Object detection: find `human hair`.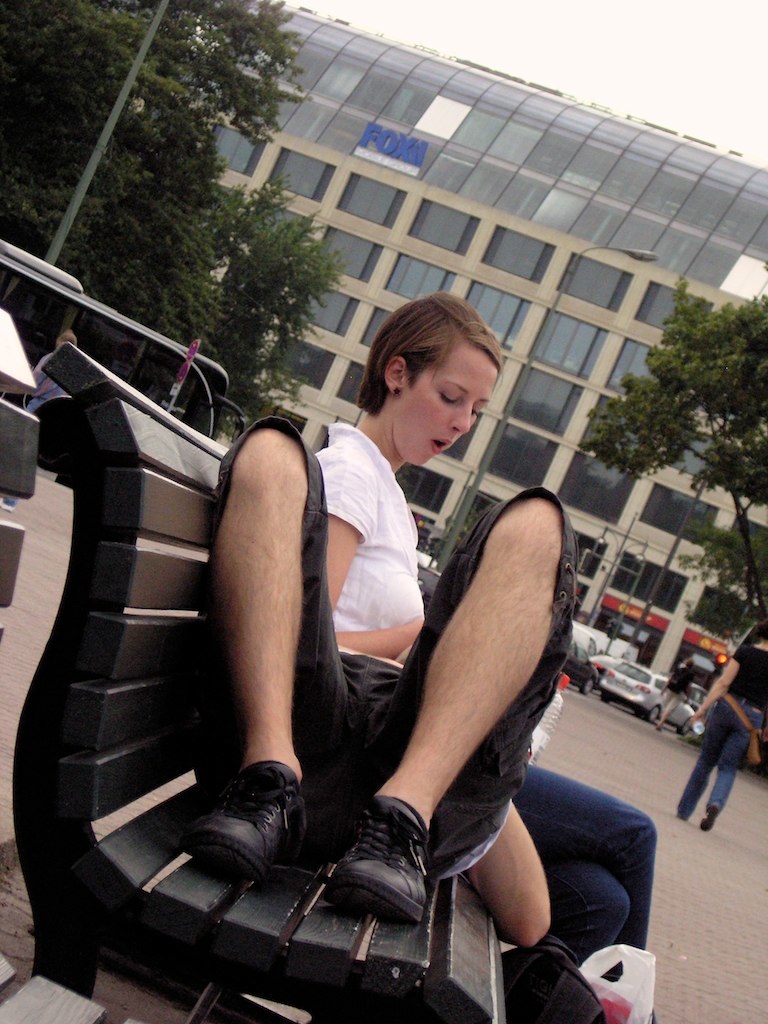
rect(355, 292, 515, 430).
